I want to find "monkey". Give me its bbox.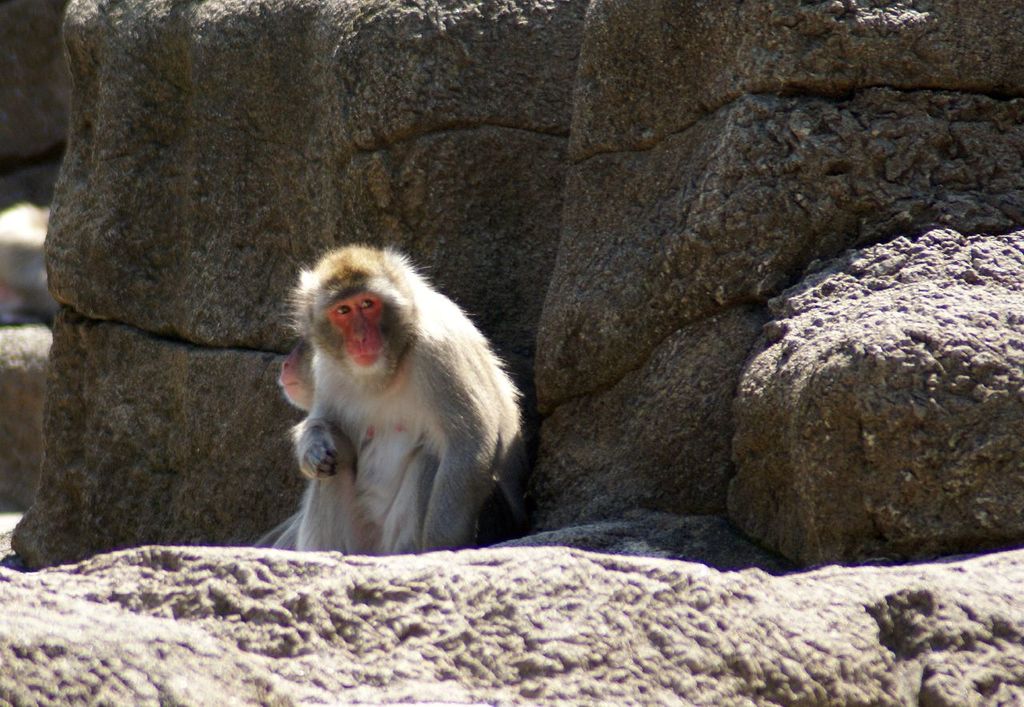
crop(277, 338, 317, 417).
